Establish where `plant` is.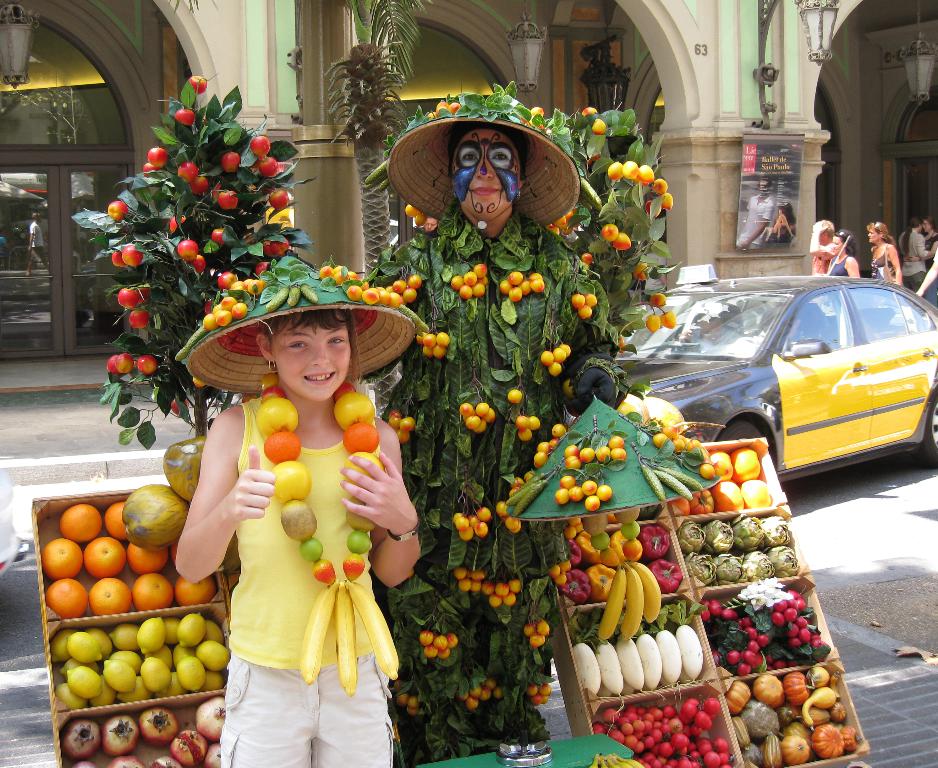
Established at pyautogui.locateOnScreen(65, 77, 328, 456).
